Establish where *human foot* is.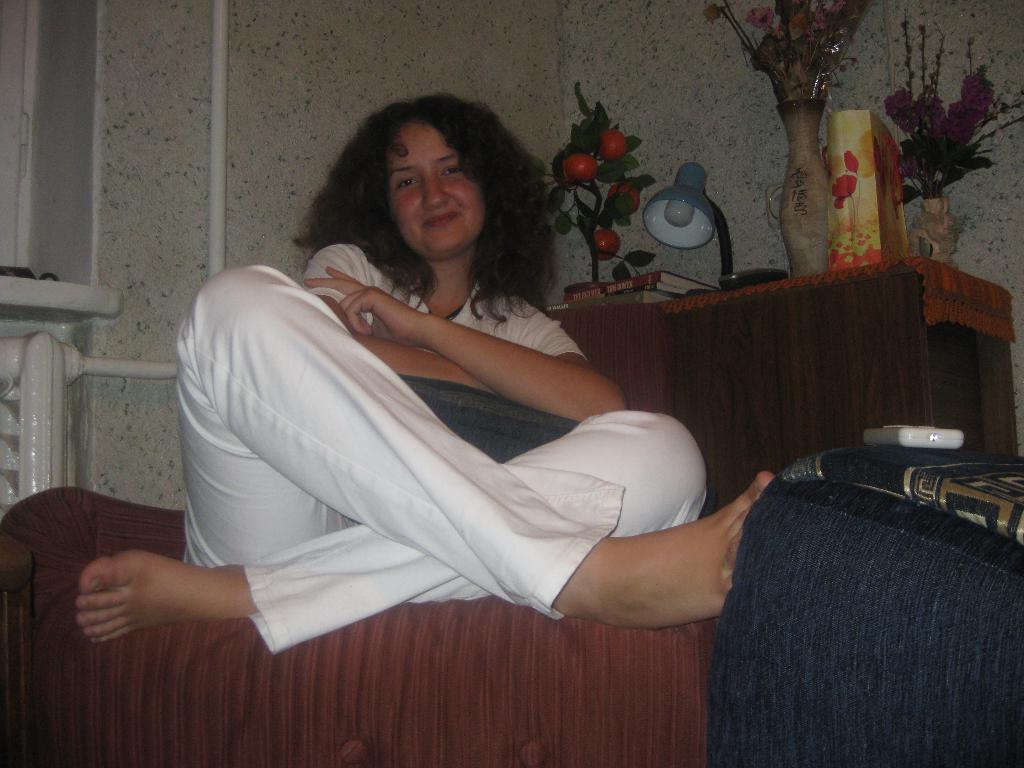
Established at [72, 544, 255, 642].
